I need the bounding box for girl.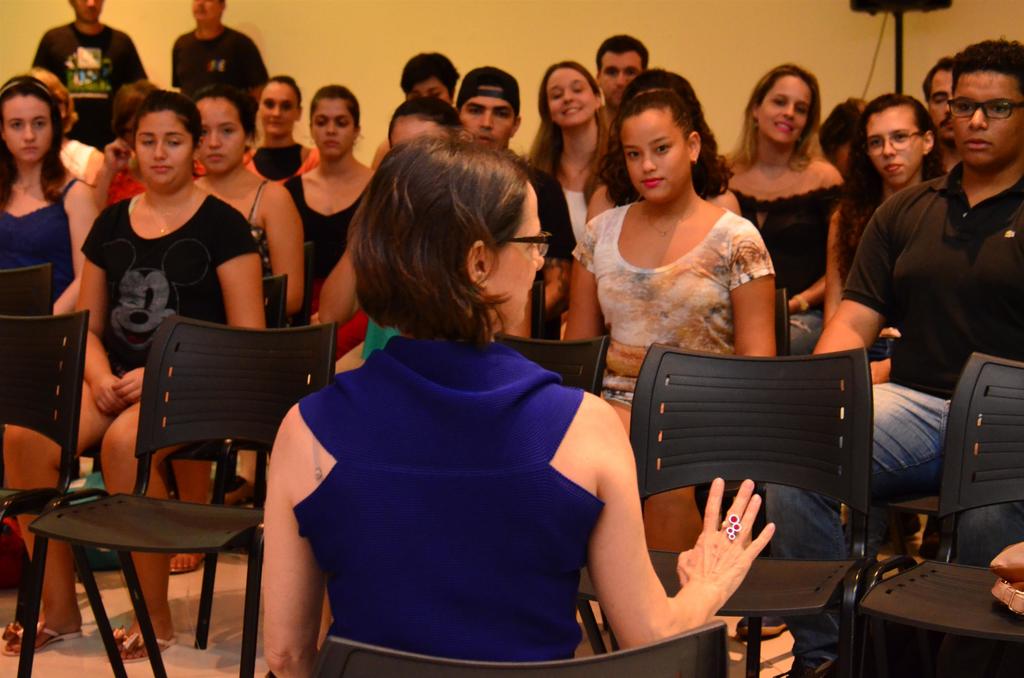
Here it is: [562, 69, 779, 436].
